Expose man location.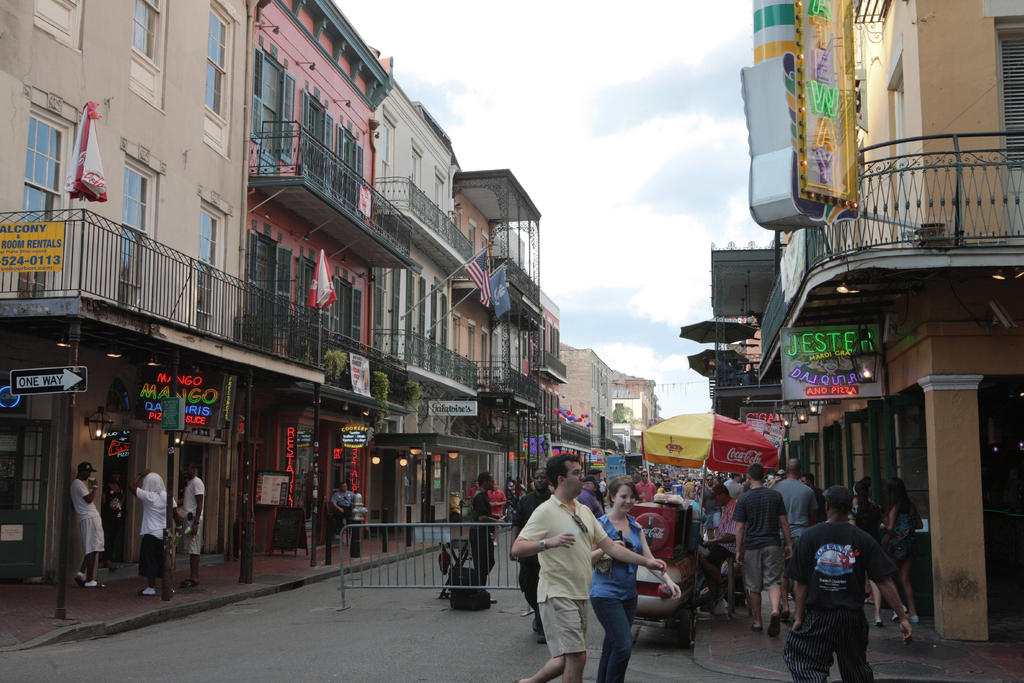
Exposed at x1=179 y1=462 x2=203 y2=597.
